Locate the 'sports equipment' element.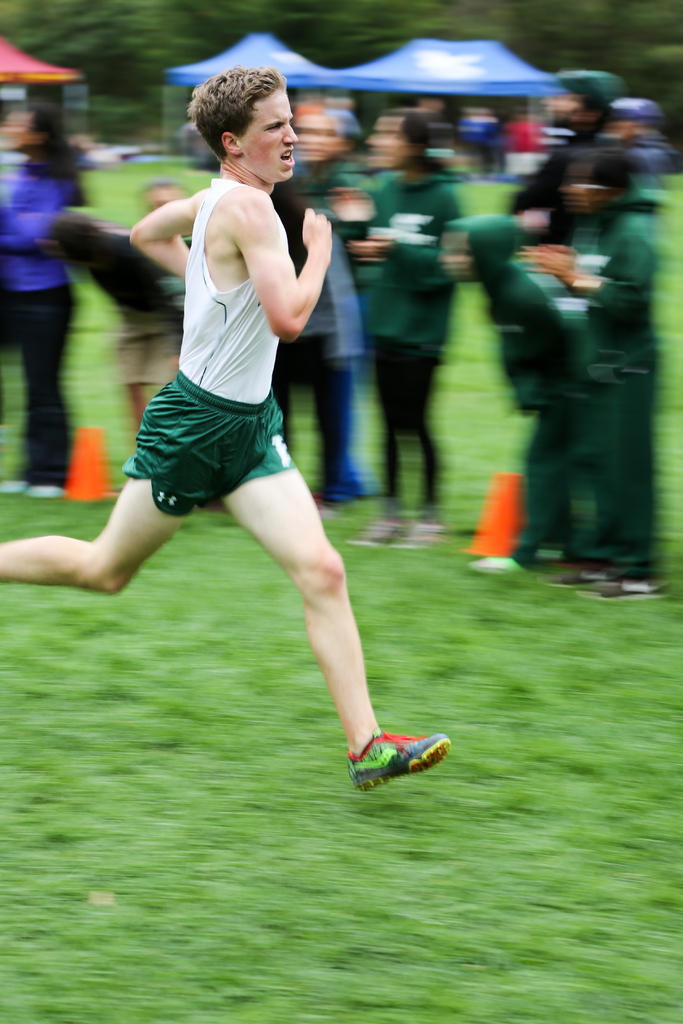
Element bbox: 343, 727, 444, 795.
